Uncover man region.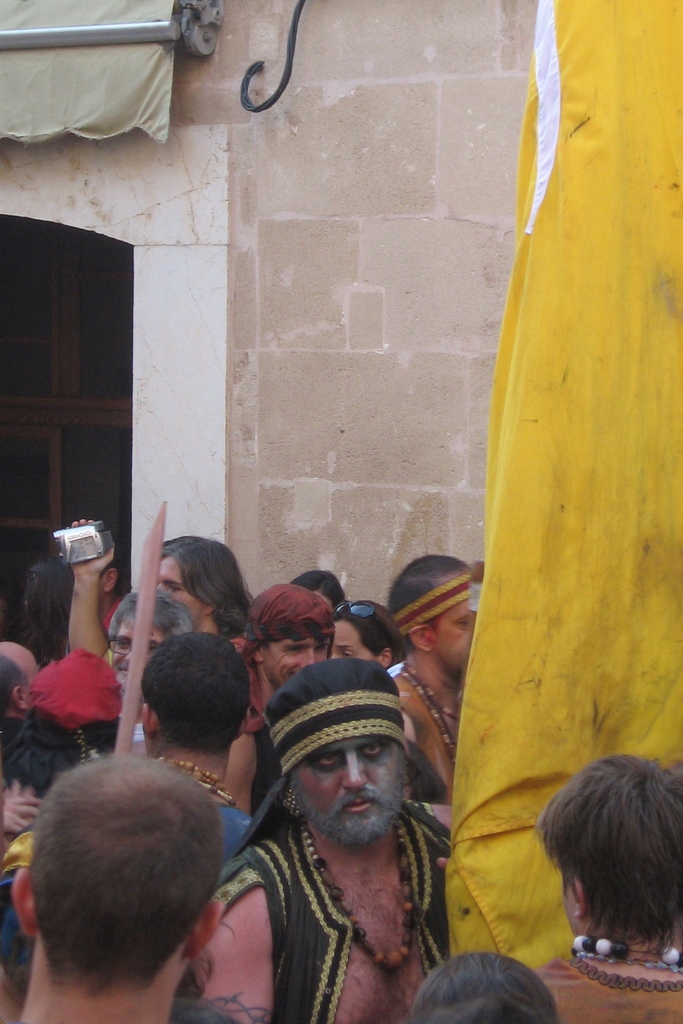
Uncovered: box=[385, 540, 495, 801].
